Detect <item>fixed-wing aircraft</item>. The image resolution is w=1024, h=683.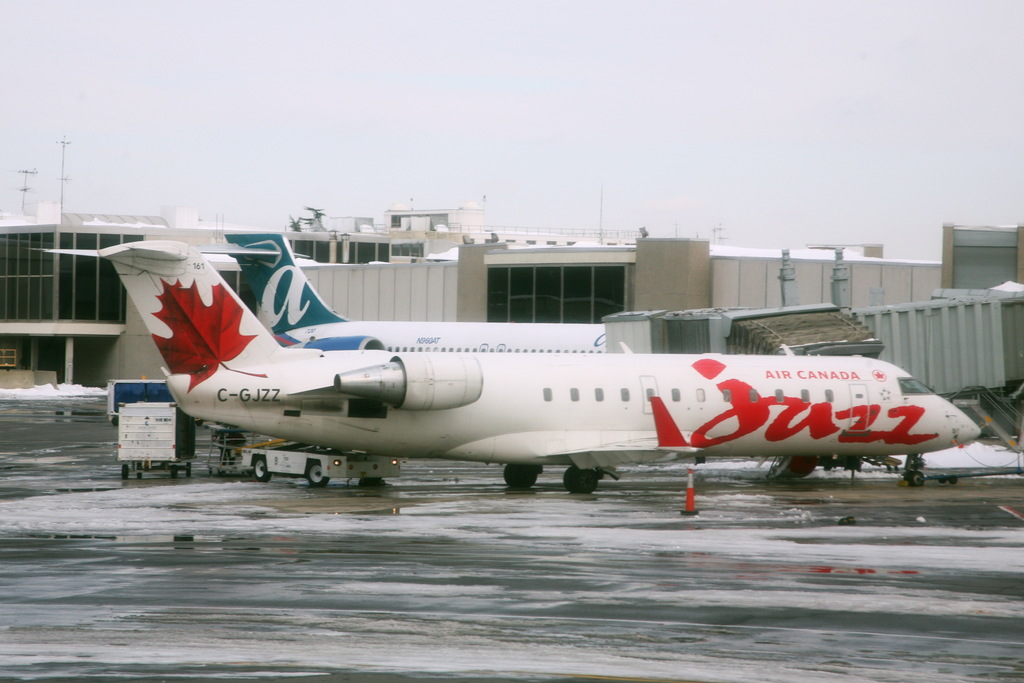
90 239 981 493.
